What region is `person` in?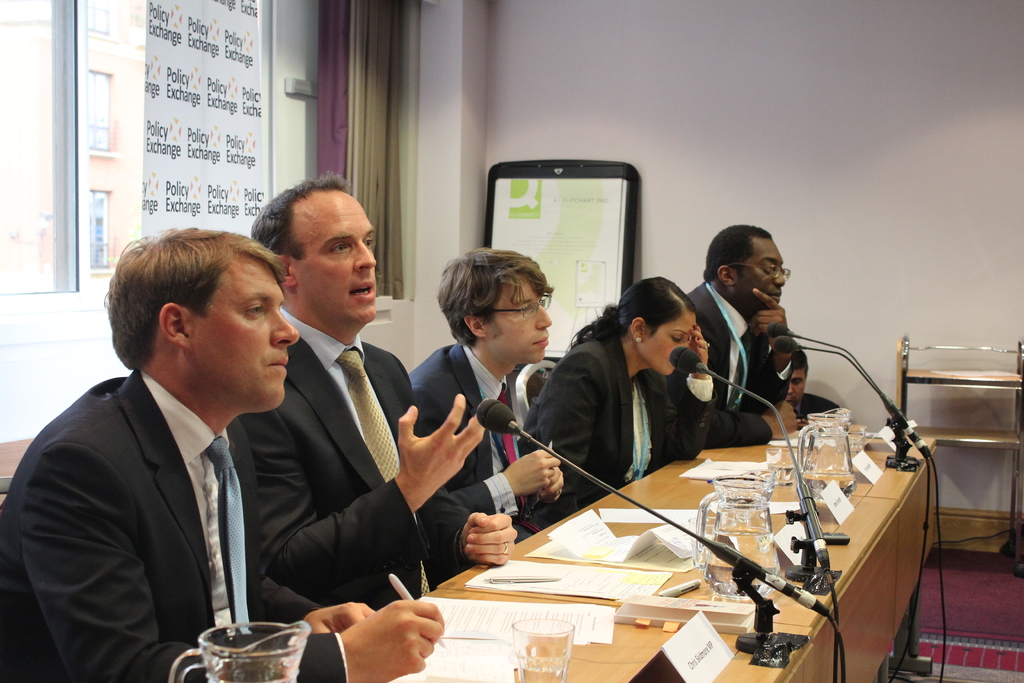
detection(516, 271, 716, 524).
